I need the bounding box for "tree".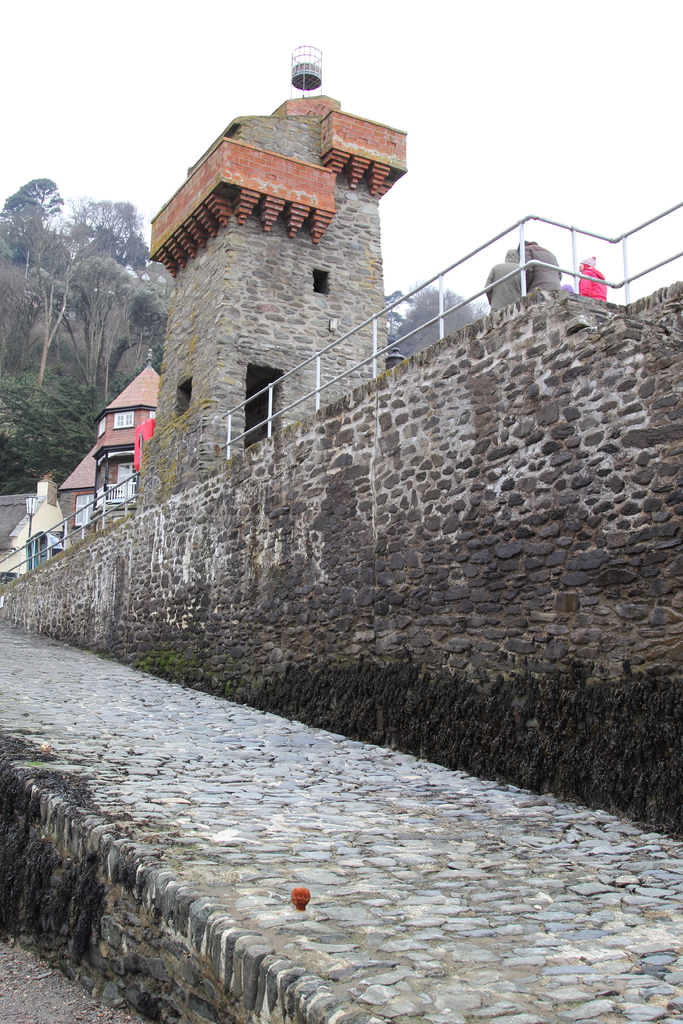
Here it is: <bbox>377, 283, 481, 385</bbox>.
